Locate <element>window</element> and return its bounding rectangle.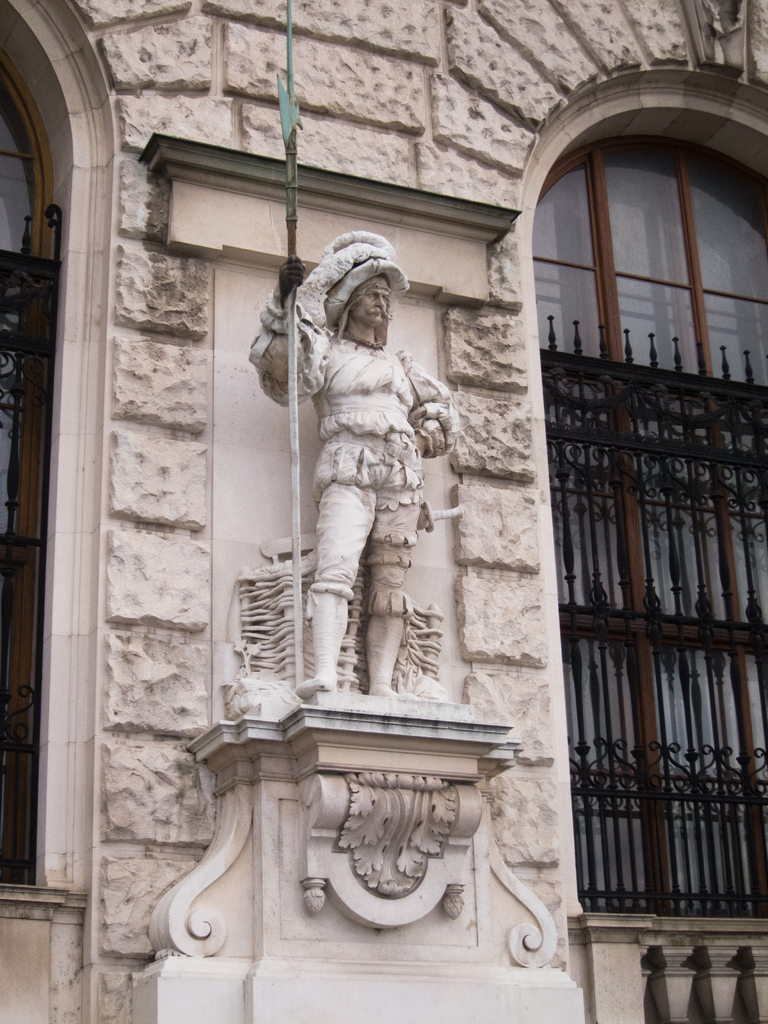
(left=0, top=0, right=119, bottom=922).
